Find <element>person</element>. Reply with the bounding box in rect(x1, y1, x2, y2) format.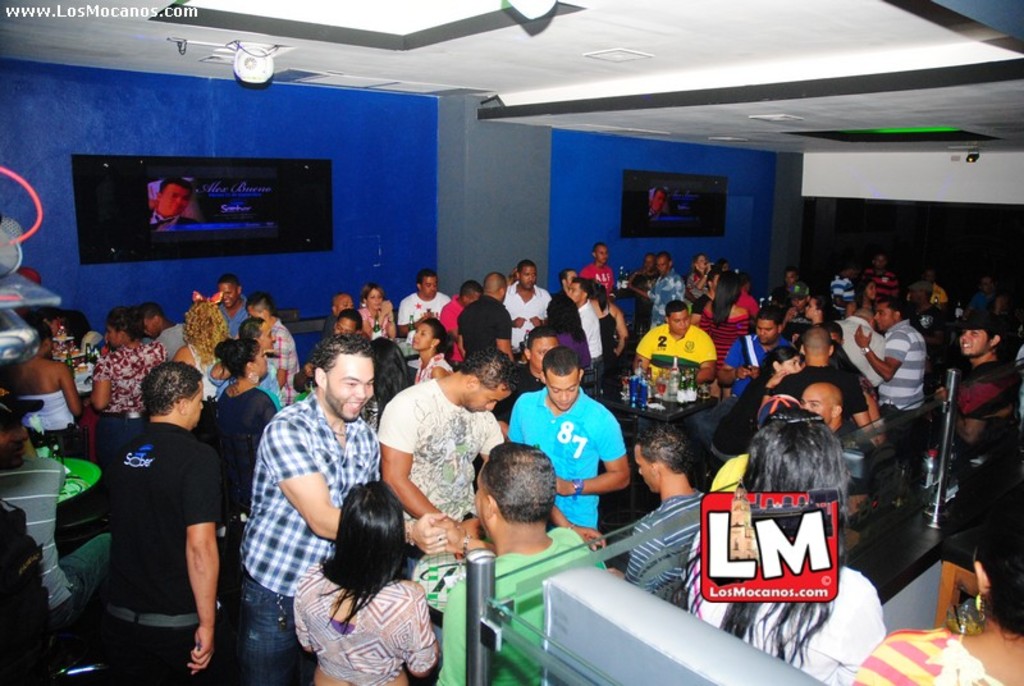
rect(650, 184, 669, 225).
